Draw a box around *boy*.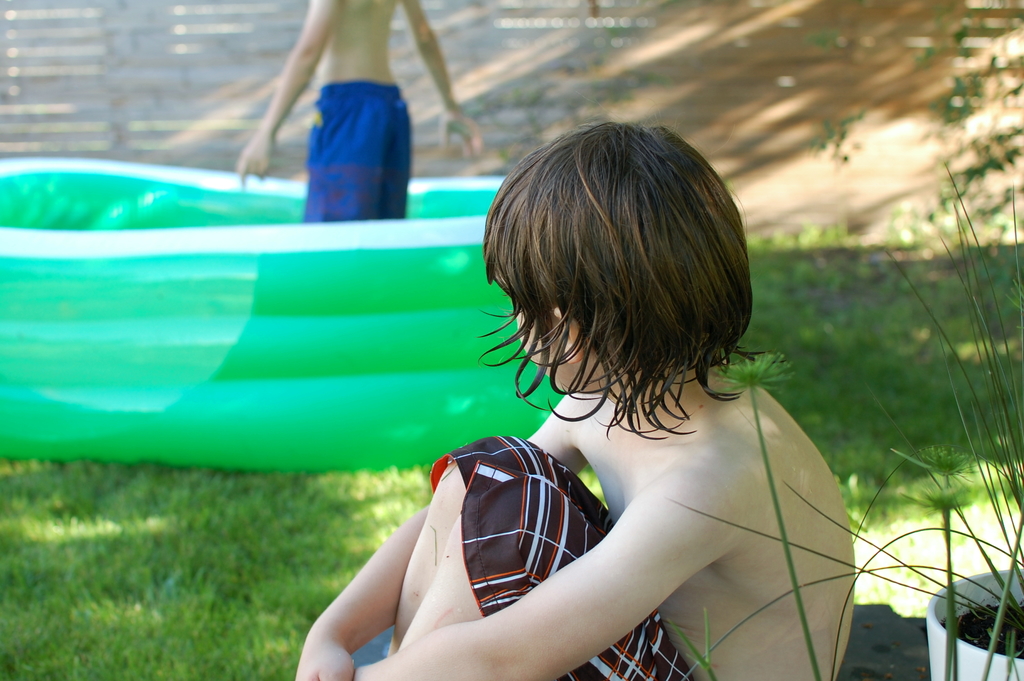
327:139:863:663.
